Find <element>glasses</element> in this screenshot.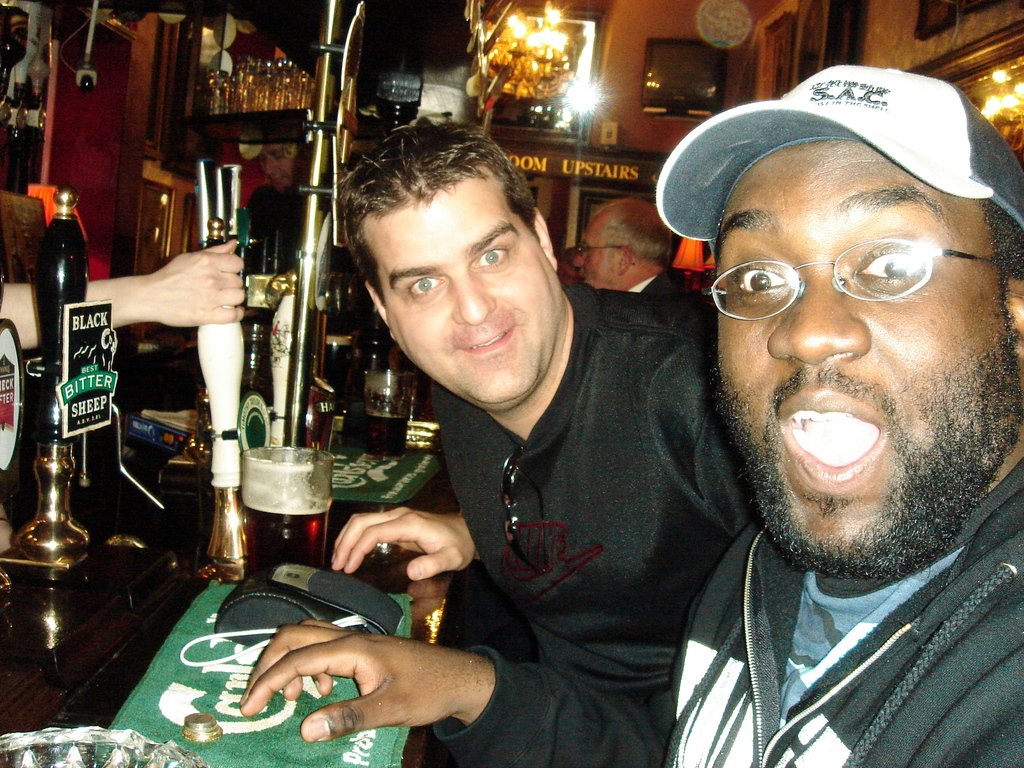
The bounding box for <element>glasses</element> is [left=697, top=220, right=986, bottom=327].
